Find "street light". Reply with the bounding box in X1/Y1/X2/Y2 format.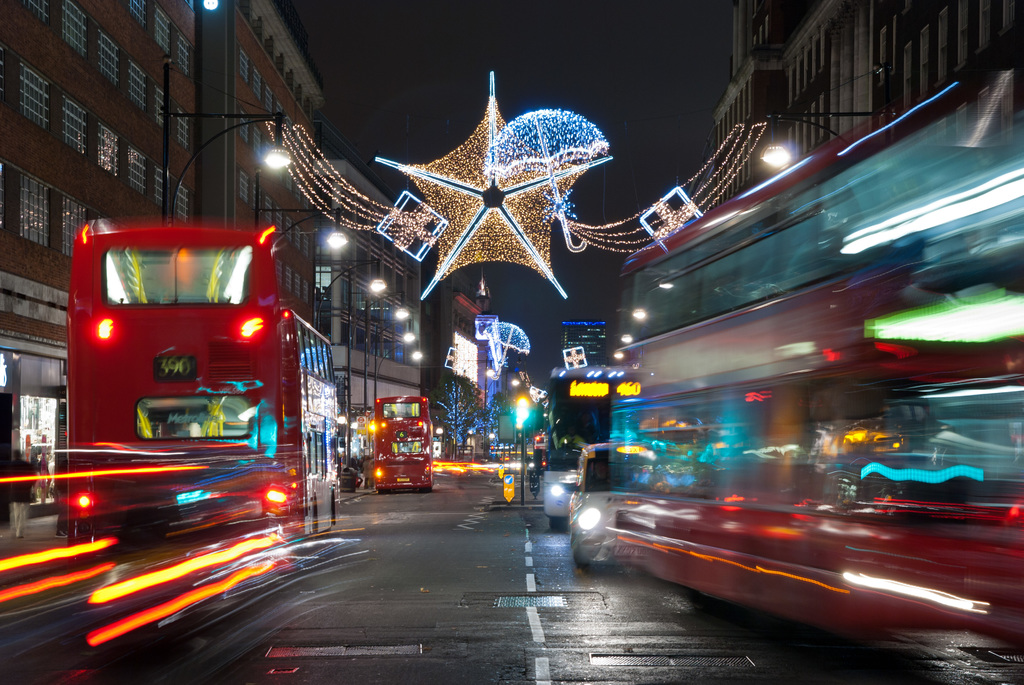
299/253/392/340.
